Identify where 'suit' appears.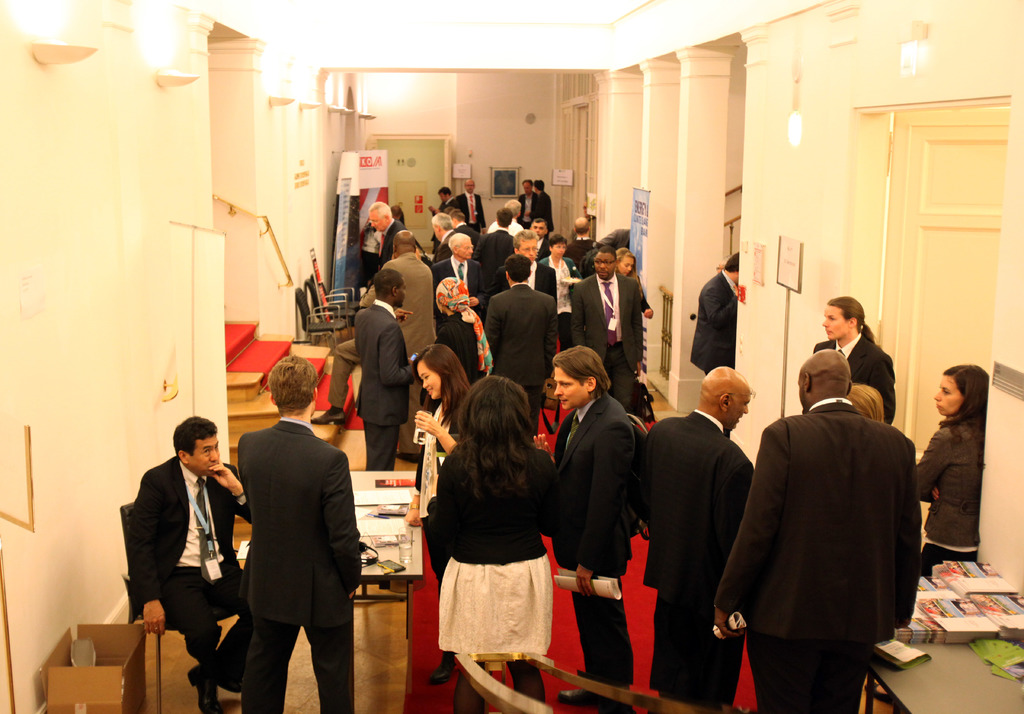
Appears at detection(223, 386, 355, 711).
